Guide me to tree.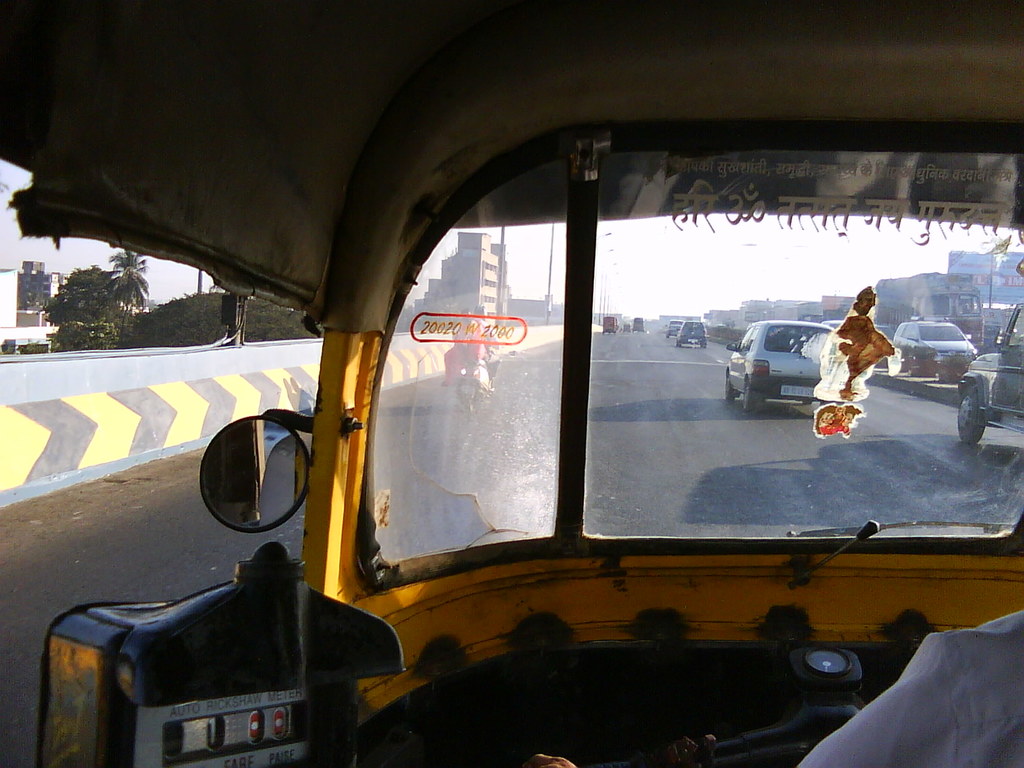
Guidance: [left=105, top=240, right=148, bottom=311].
